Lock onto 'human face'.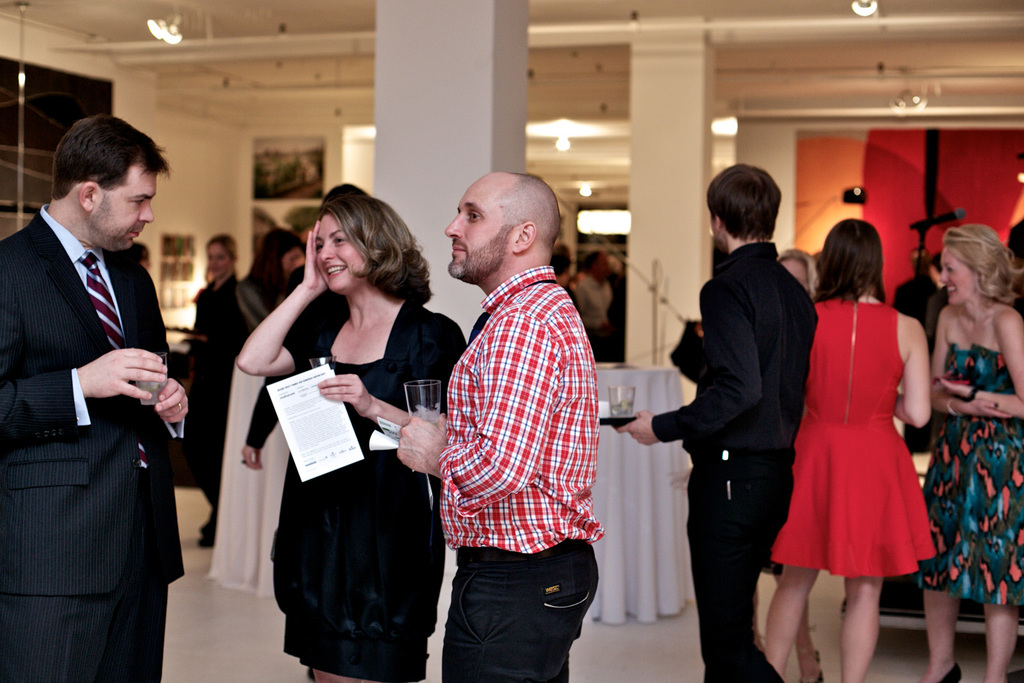
Locked: rect(207, 241, 229, 277).
